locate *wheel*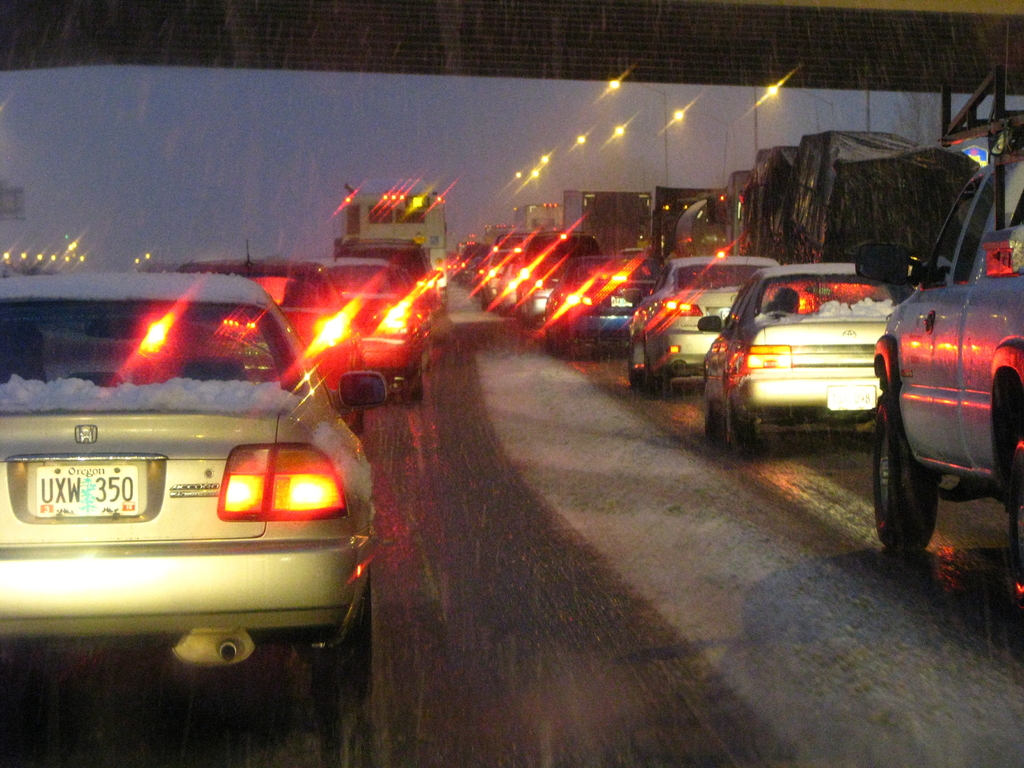
x1=318 y1=580 x2=371 y2=693
